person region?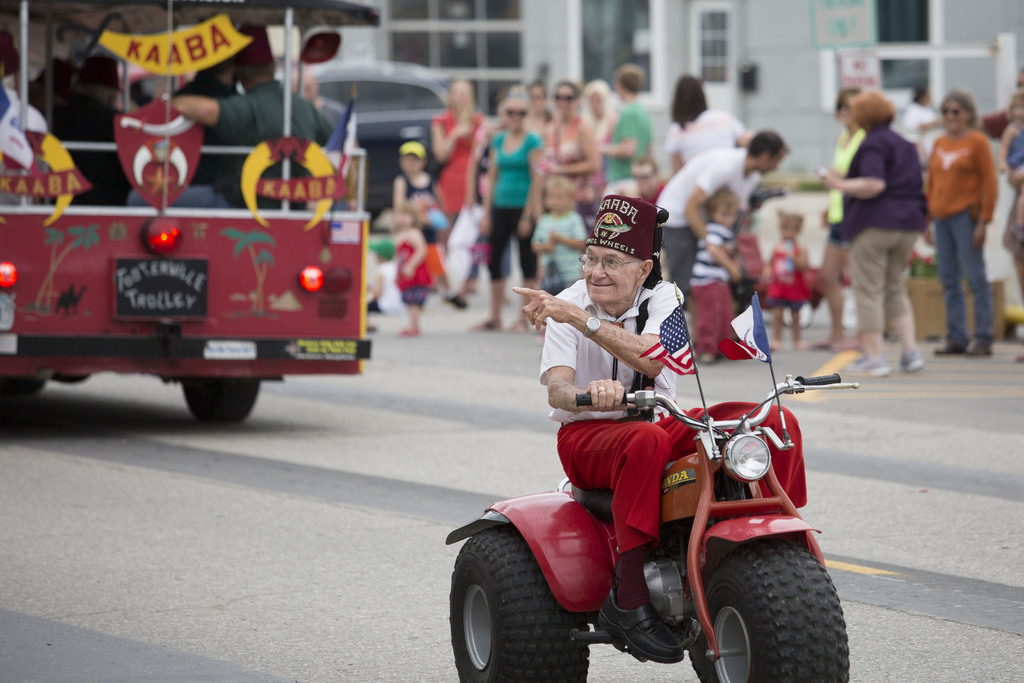
x1=931 y1=70 x2=1011 y2=366
